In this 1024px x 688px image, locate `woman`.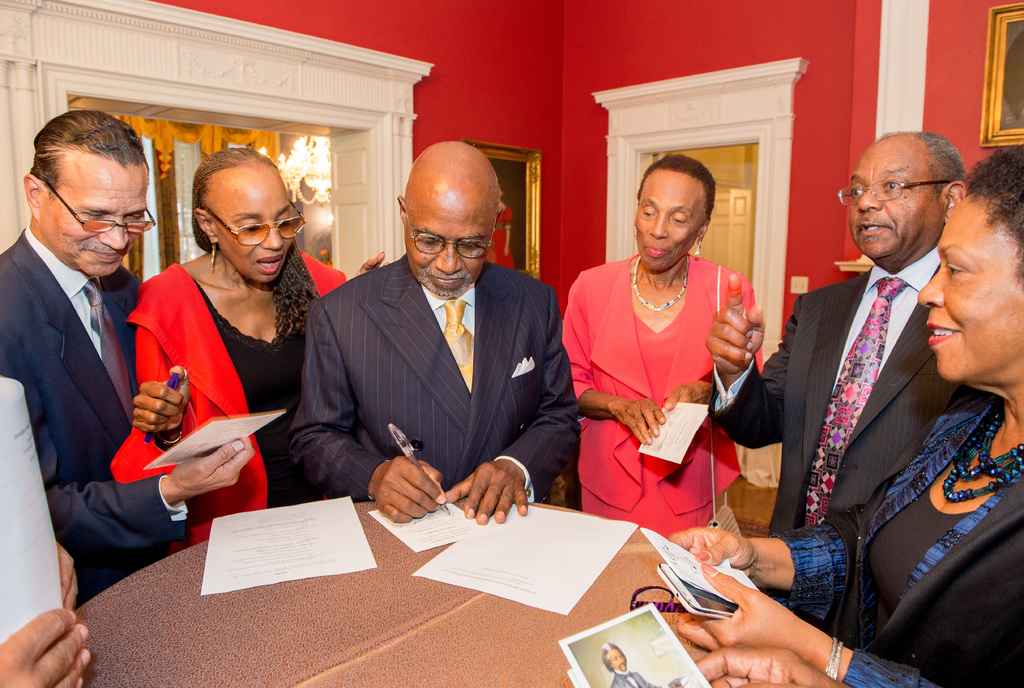
Bounding box: {"left": 675, "top": 143, "right": 1023, "bottom": 687}.
